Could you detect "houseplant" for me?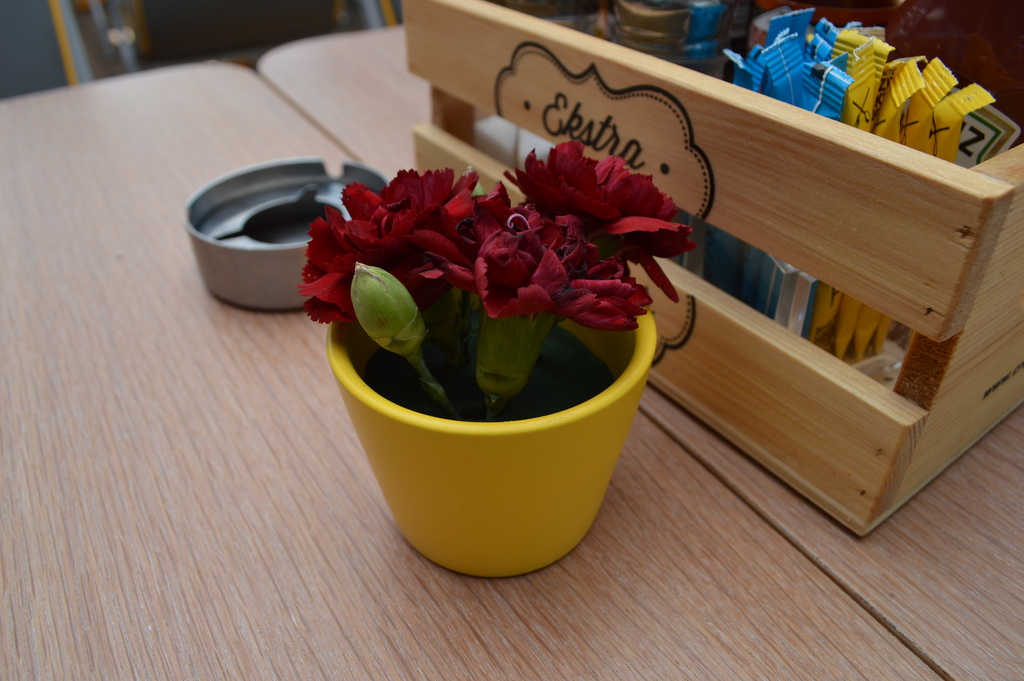
Detection result: bbox(299, 136, 692, 575).
